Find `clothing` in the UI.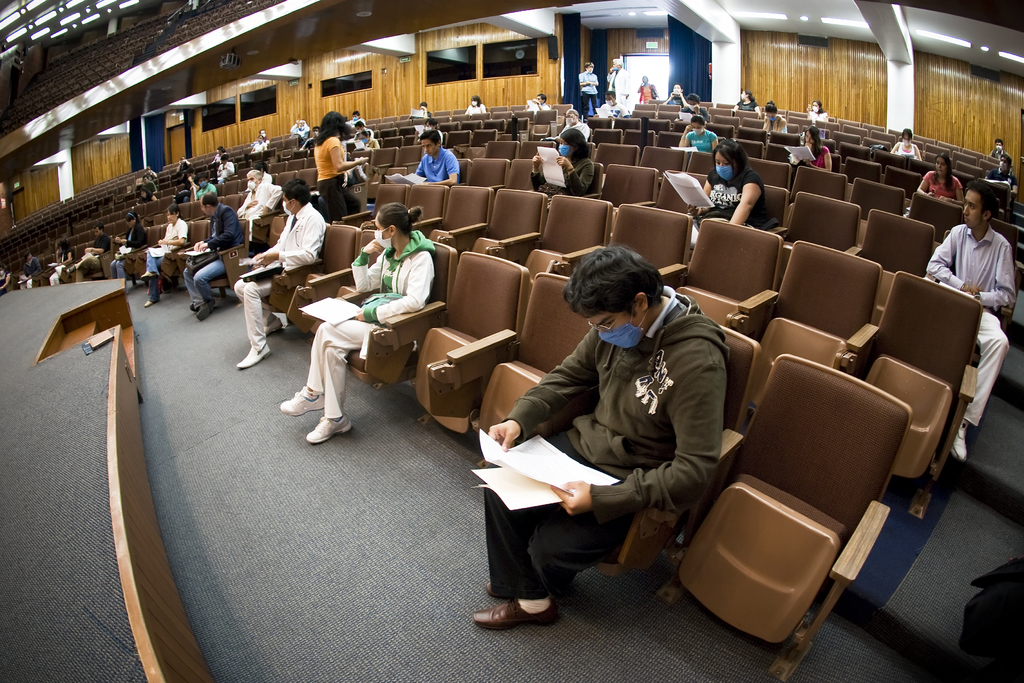
UI element at 737 99 757 110.
